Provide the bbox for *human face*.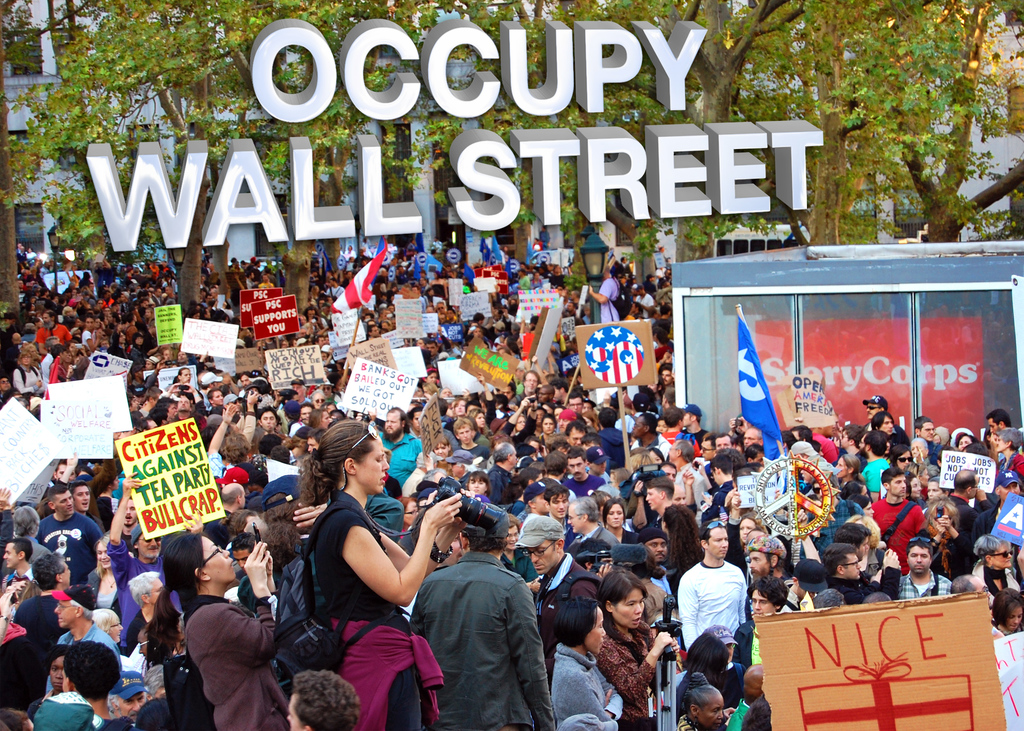
box=[920, 468, 929, 484].
